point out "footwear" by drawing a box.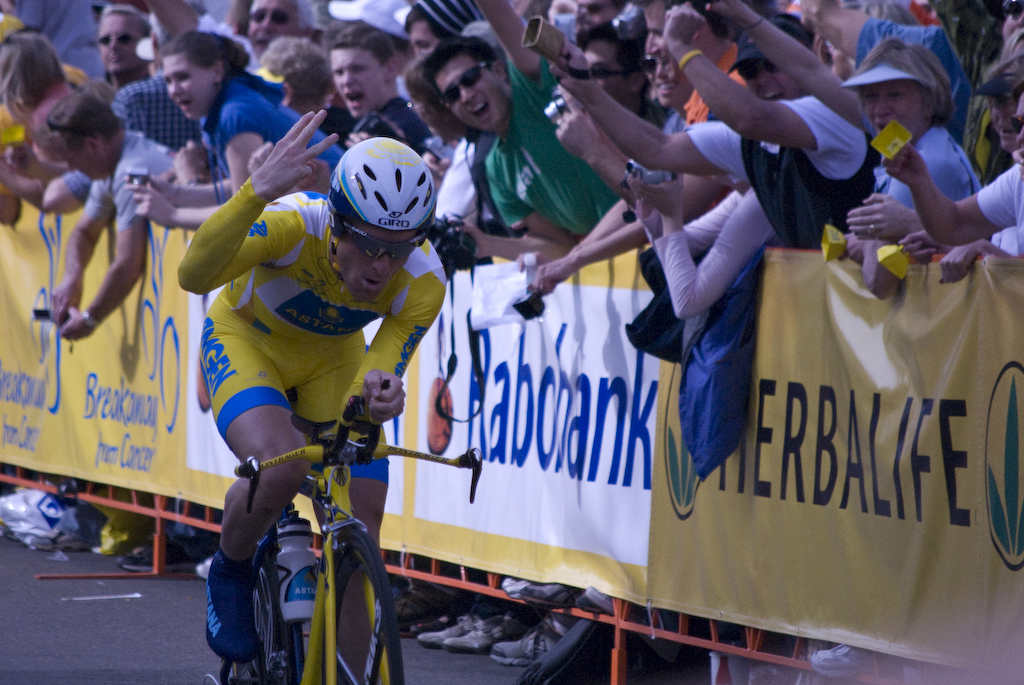
region(200, 558, 258, 678).
